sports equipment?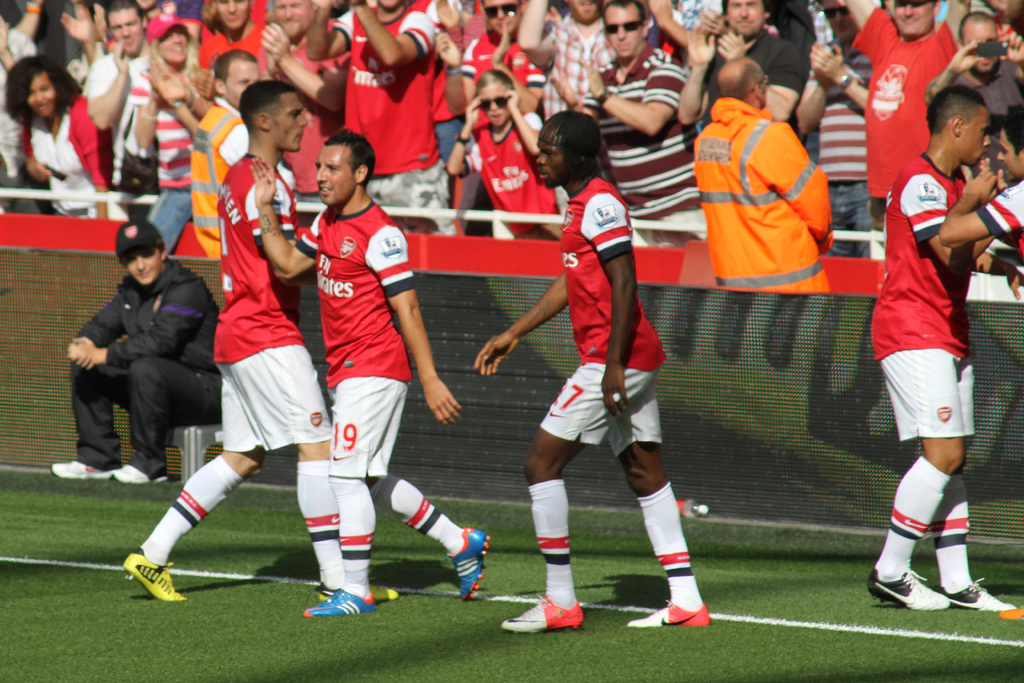
[left=446, top=526, right=492, bottom=602]
